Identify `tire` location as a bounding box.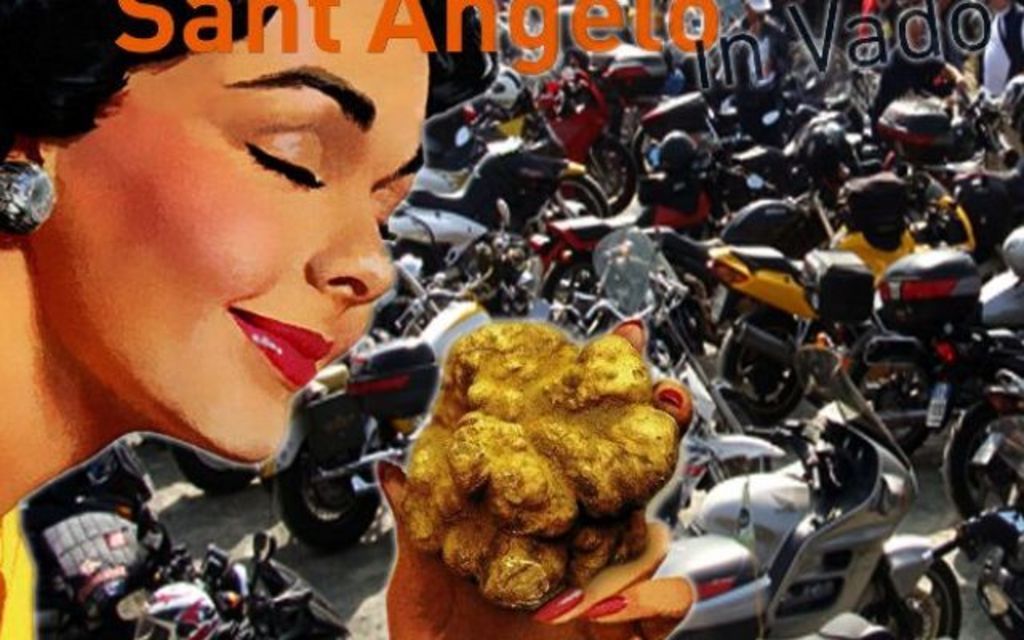
box=[942, 403, 1022, 518].
